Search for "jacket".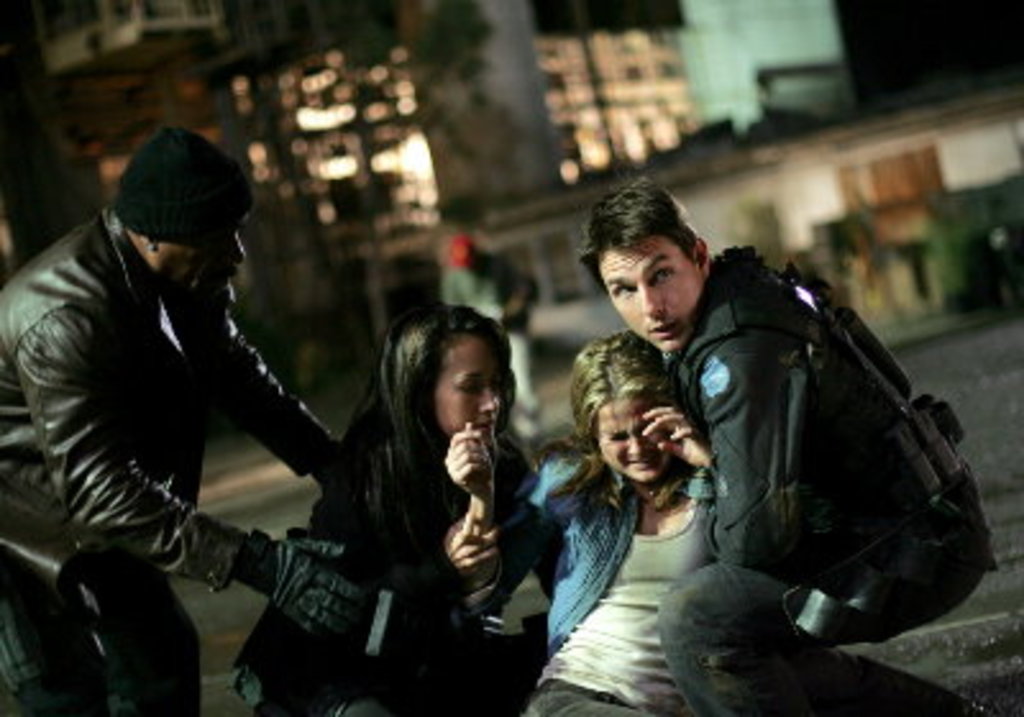
Found at l=0, t=197, r=343, b=599.
